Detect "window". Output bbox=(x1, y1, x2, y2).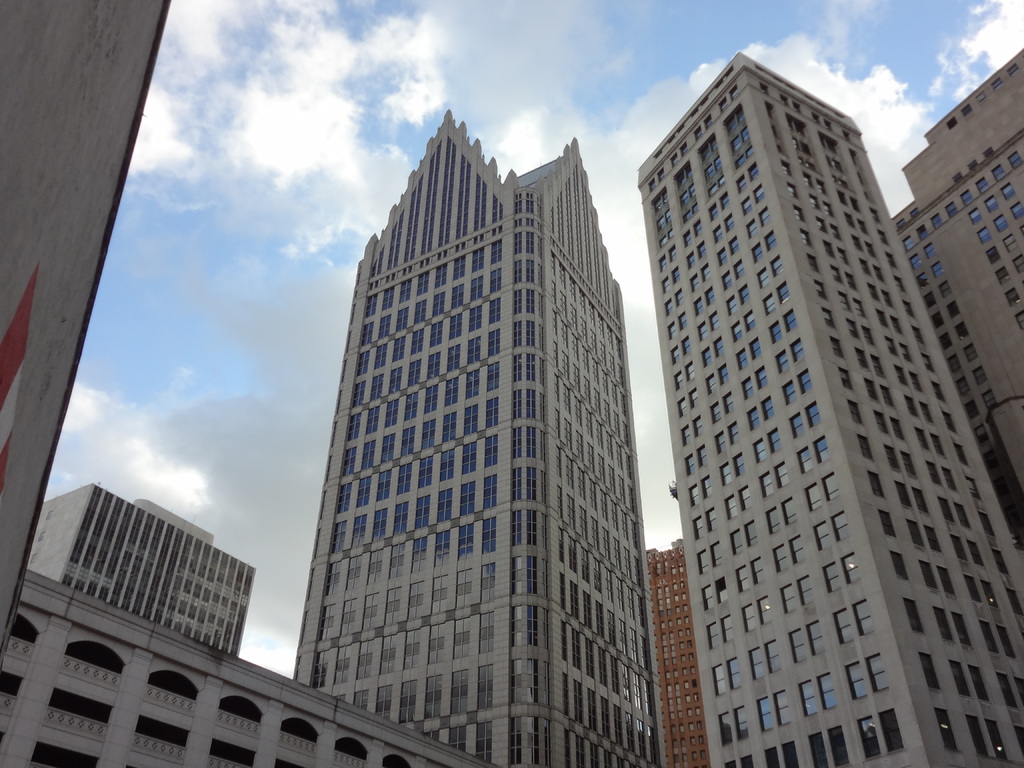
bbox=(735, 706, 743, 739).
